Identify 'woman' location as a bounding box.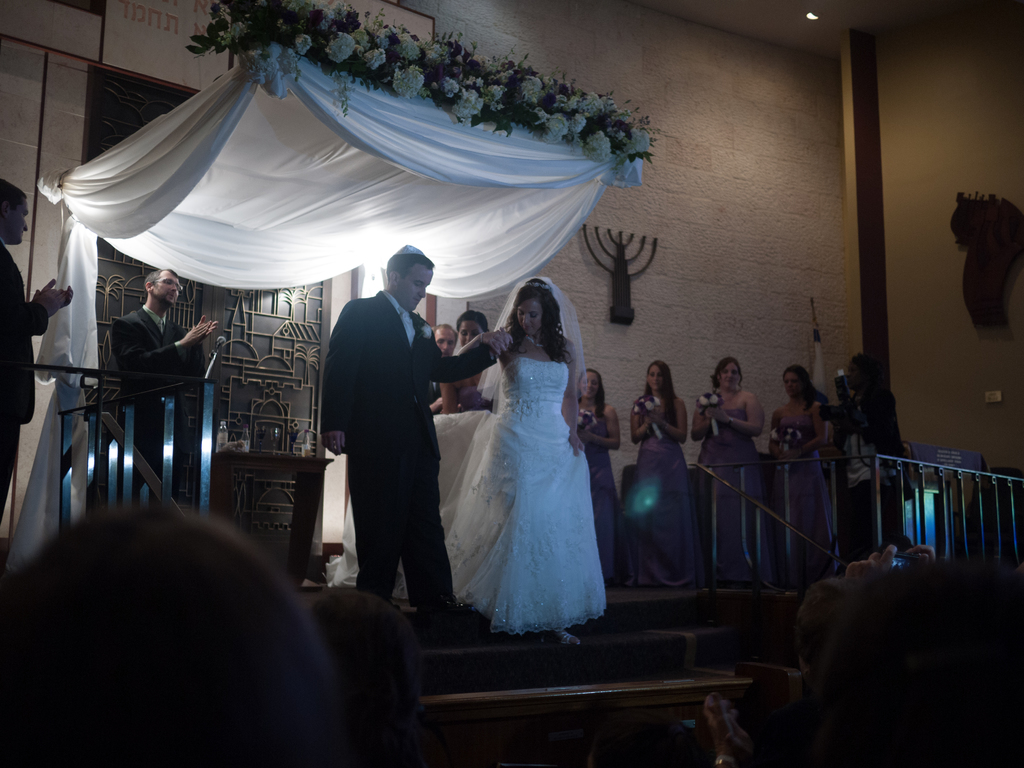
select_region(759, 364, 840, 567).
